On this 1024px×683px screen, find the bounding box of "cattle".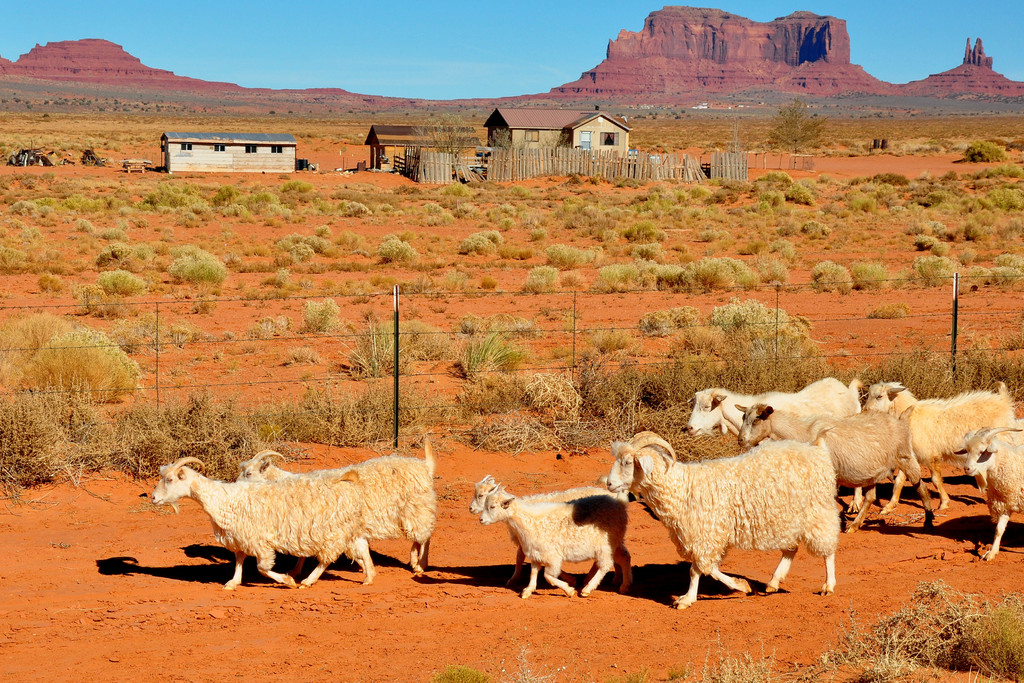
Bounding box: box(235, 446, 438, 576).
